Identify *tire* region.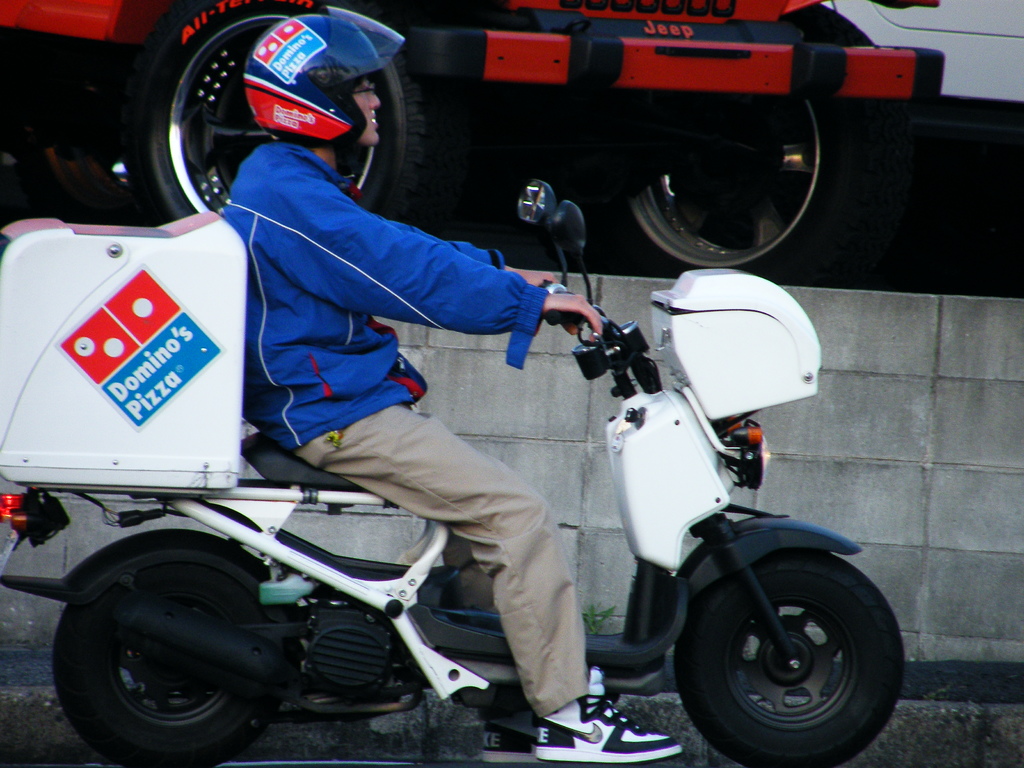
Region: detection(52, 545, 276, 767).
